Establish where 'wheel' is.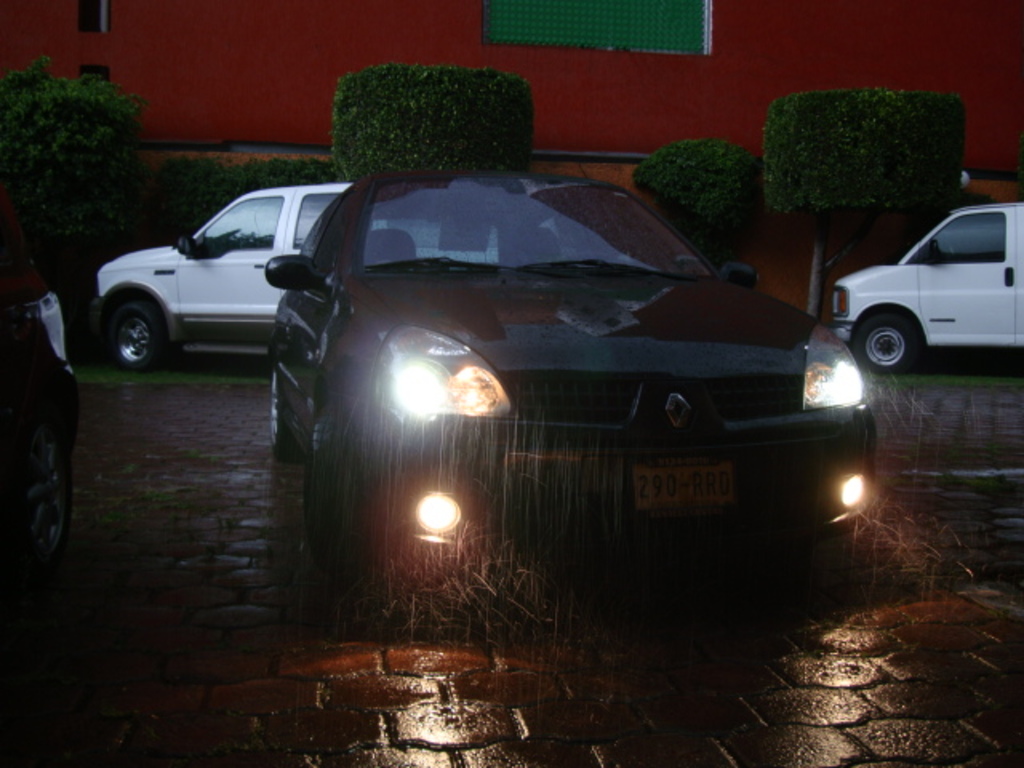
Established at 296, 416, 339, 573.
